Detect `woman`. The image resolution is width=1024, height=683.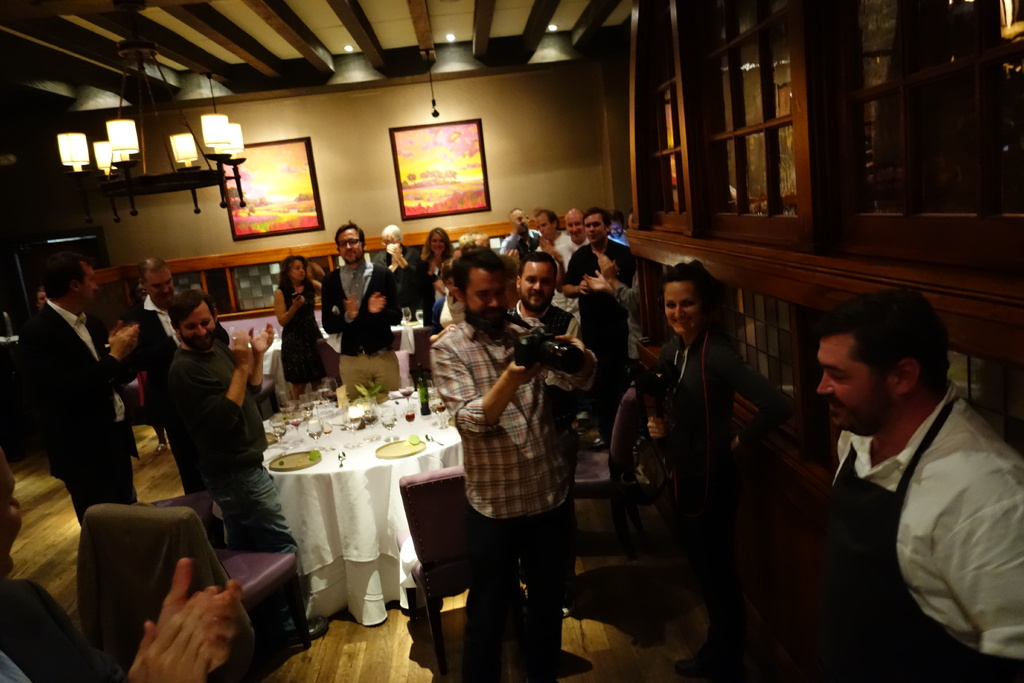
select_region(431, 251, 483, 336).
